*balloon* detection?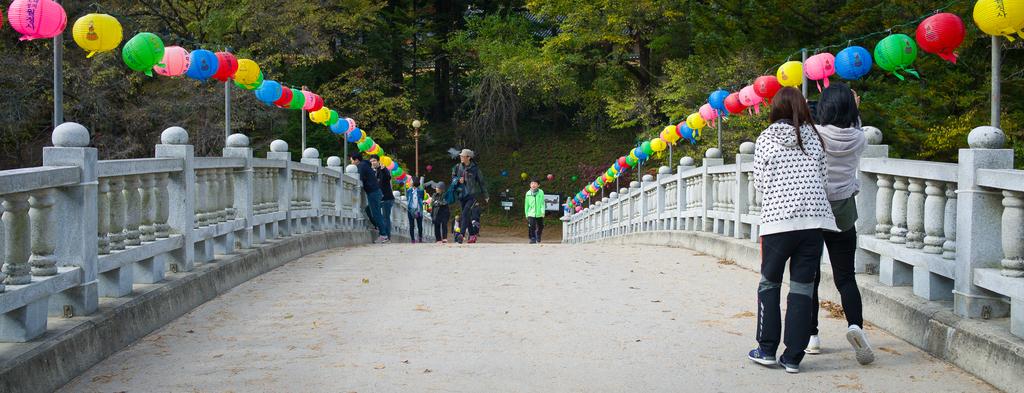
285 88 307 115
